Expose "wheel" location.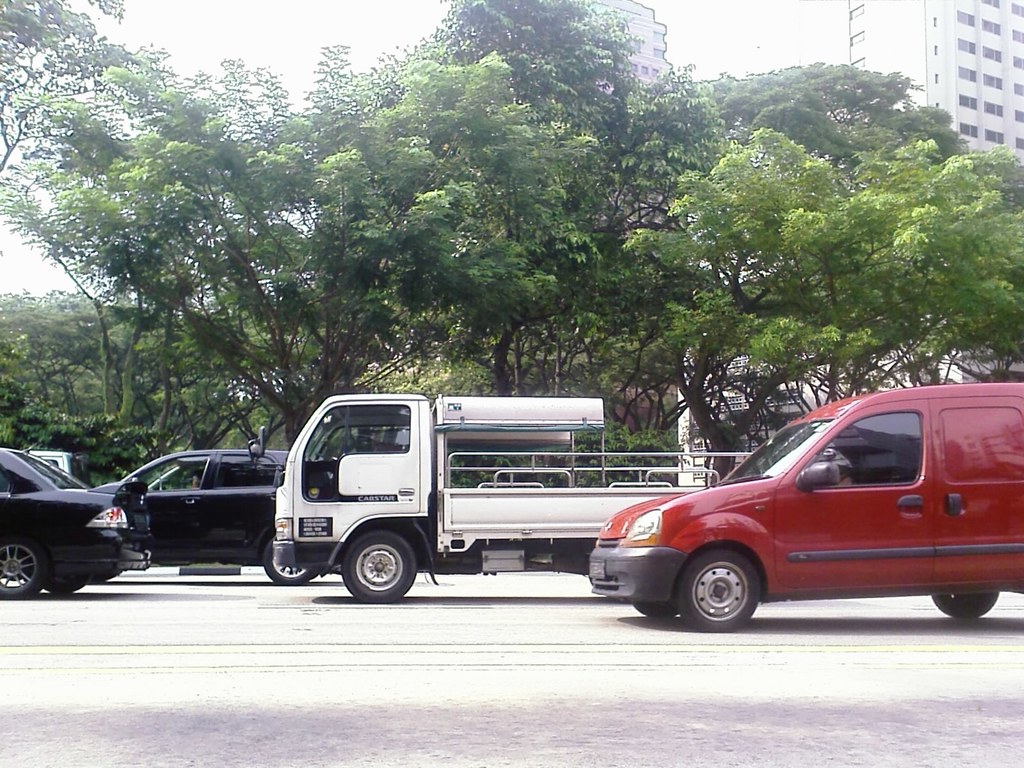
Exposed at <box>42,576,89,593</box>.
